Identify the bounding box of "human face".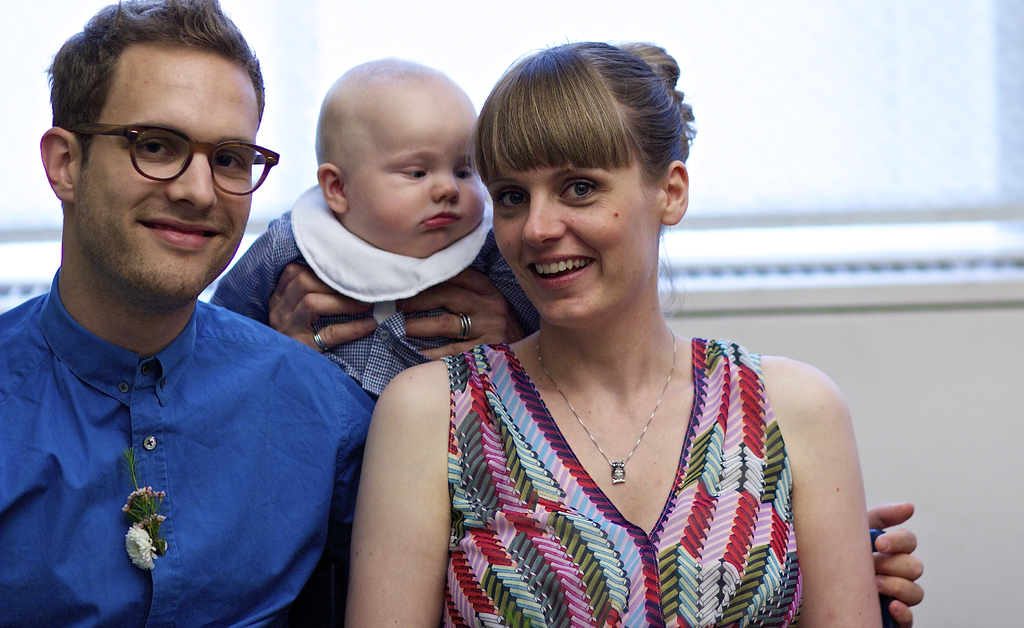
box=[79, 51, 263, 297].
